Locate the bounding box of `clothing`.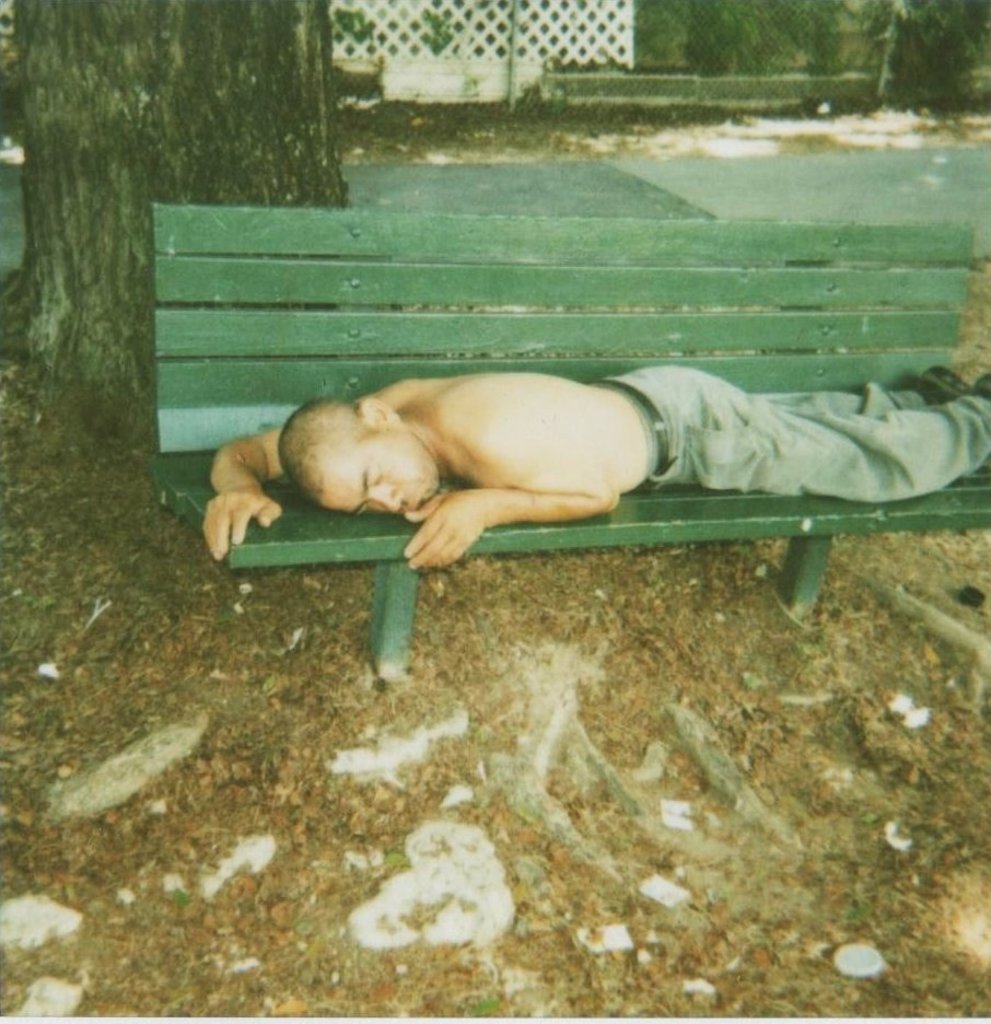
Bounding box: box(621, 357, 990, 507).
